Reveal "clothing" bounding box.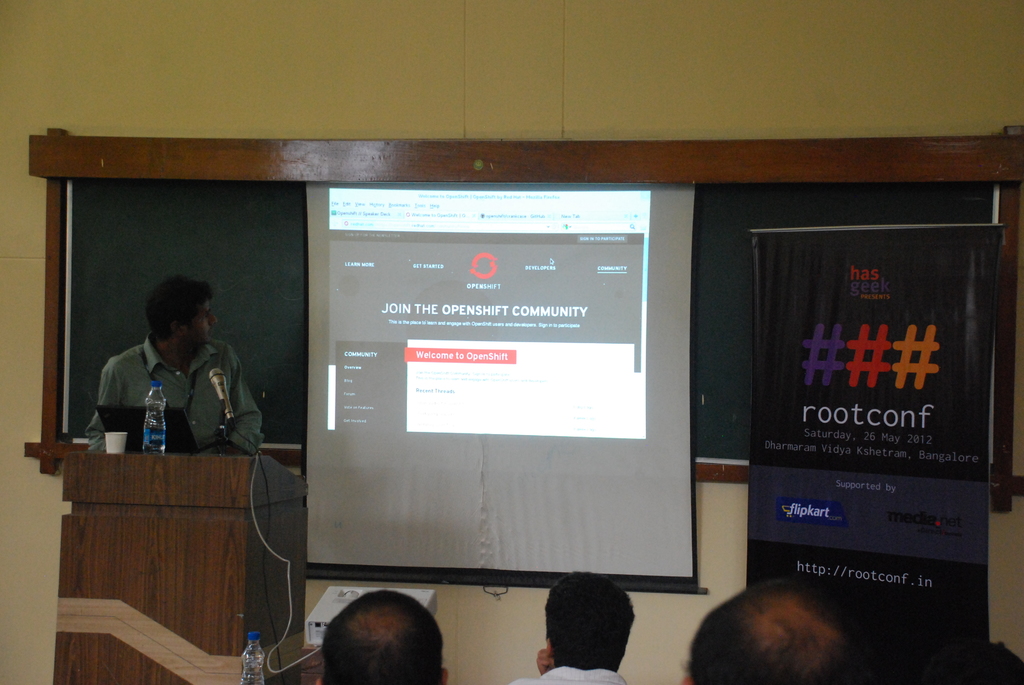
Revealed: [86,314,253,462].
